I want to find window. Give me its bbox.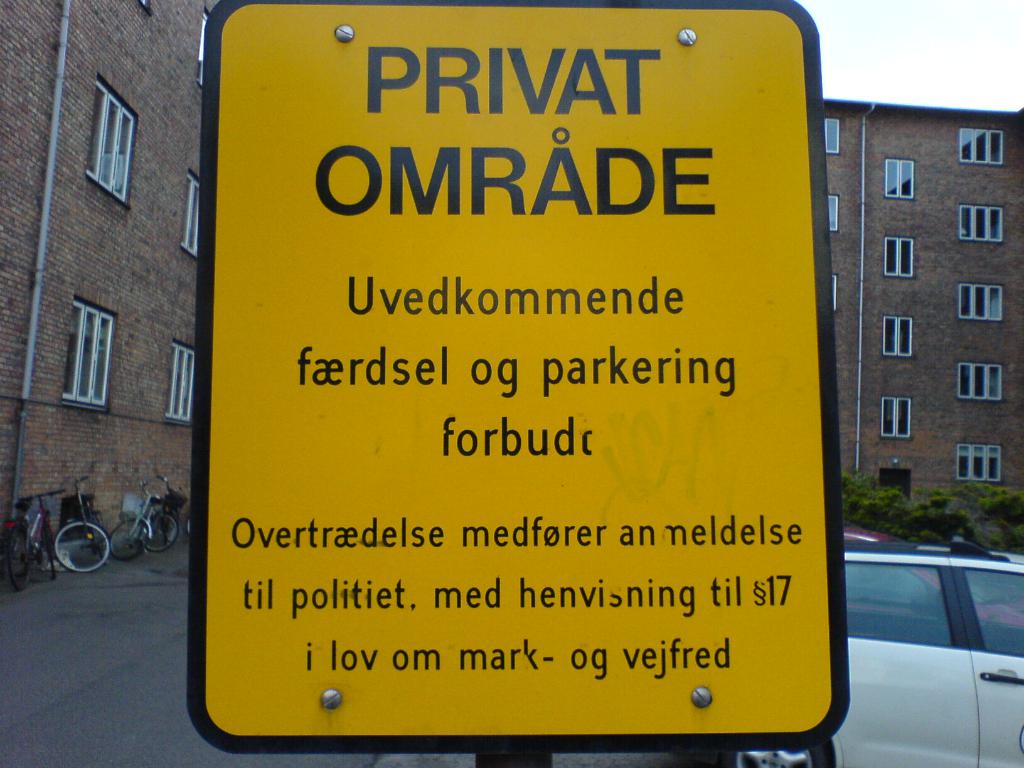
box(886, 156, 915, 200).
